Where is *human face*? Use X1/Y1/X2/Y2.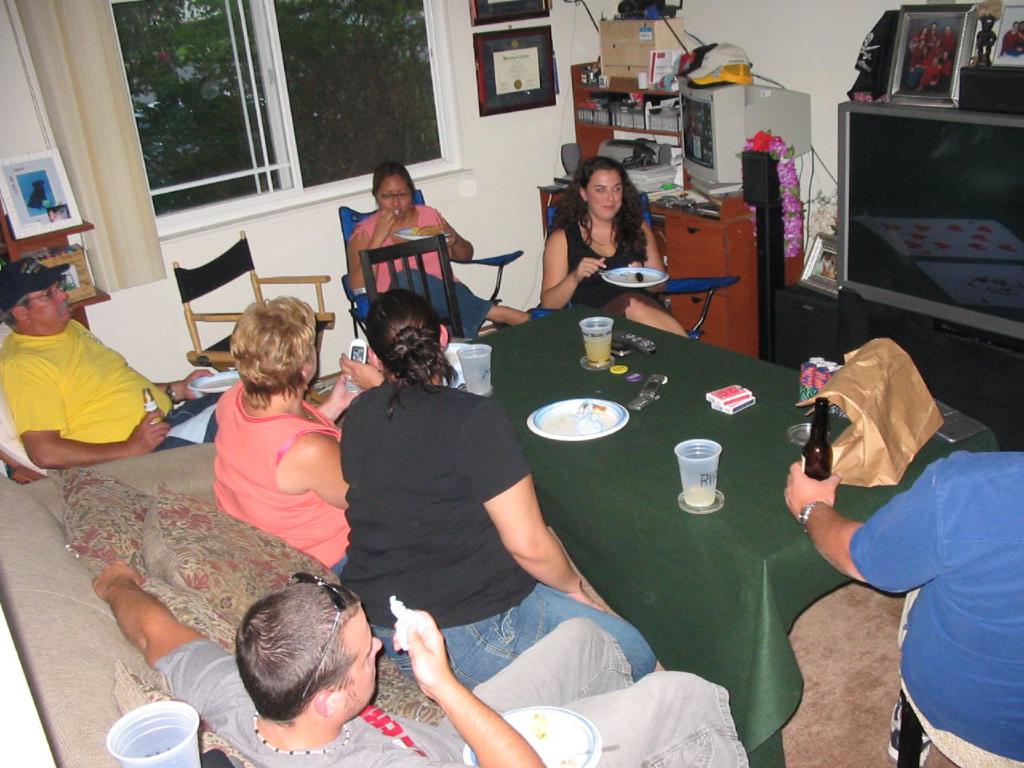
27/279/66/330.
